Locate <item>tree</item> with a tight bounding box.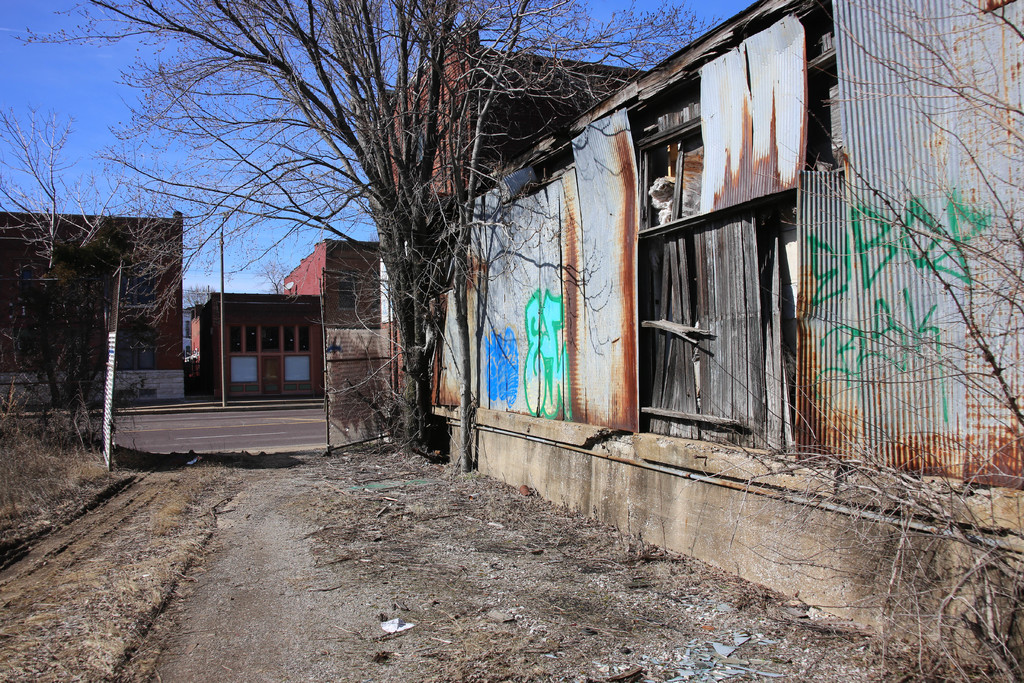
bbox=[250, 239, 290, 295].
